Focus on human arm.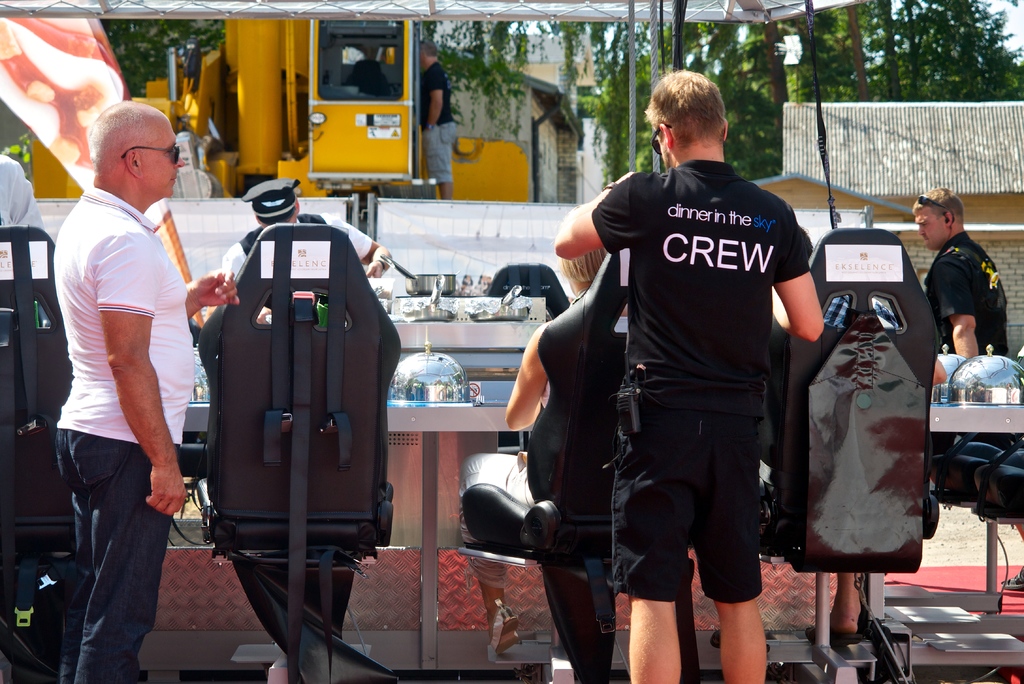
Focused at Rect(426, 69, 447, 131).
